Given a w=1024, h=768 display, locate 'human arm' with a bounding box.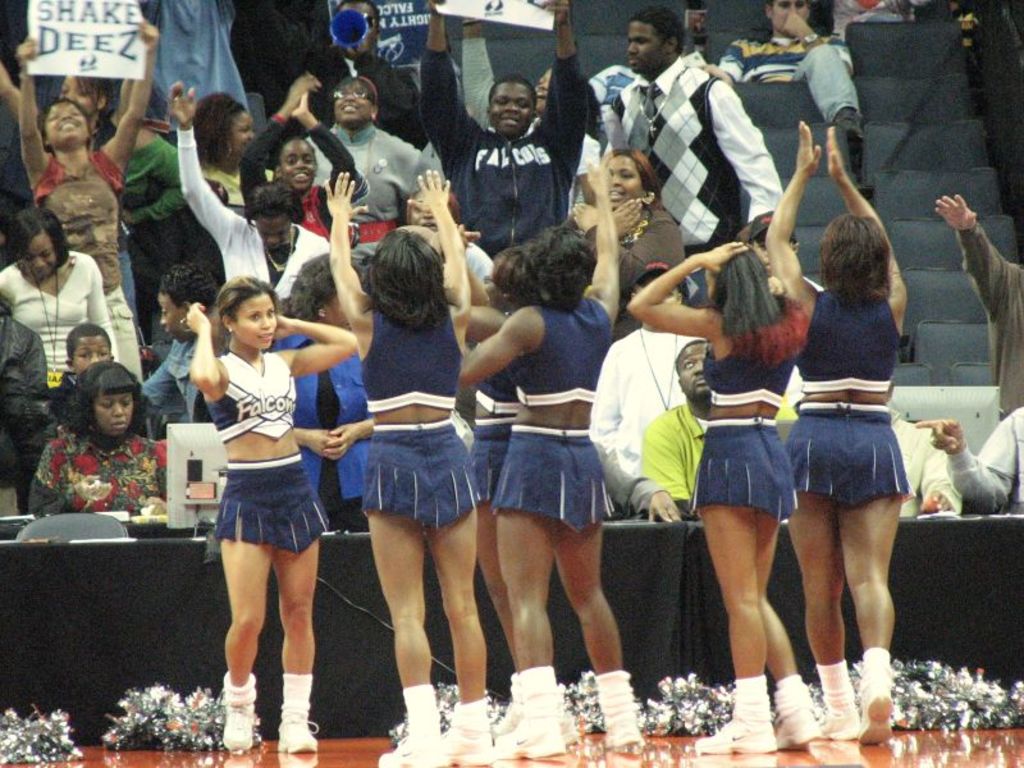
Located: region(18, 33, 44, 184).
